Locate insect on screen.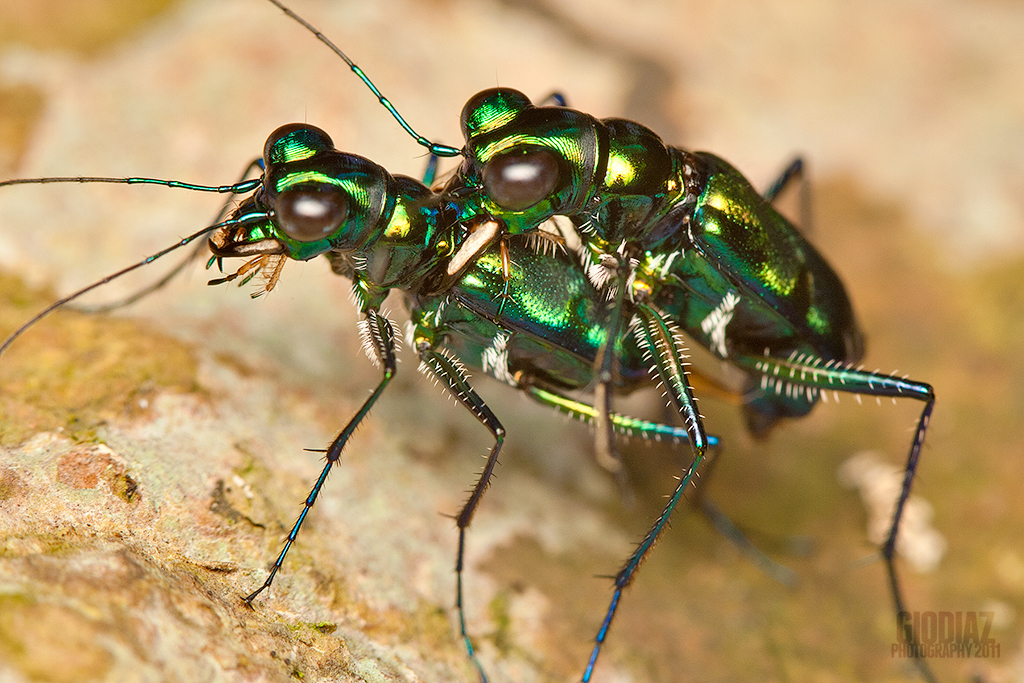
On screen at locate(0, 0, 937, 682).
